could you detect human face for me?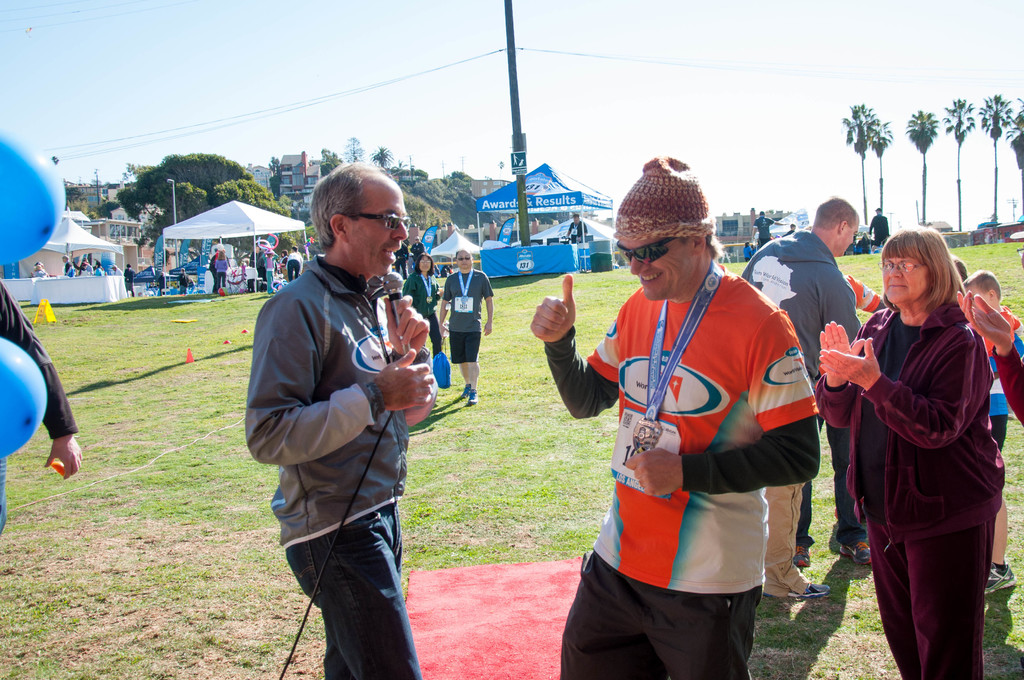
Detection result: <box>417,254,434,270</box>.
